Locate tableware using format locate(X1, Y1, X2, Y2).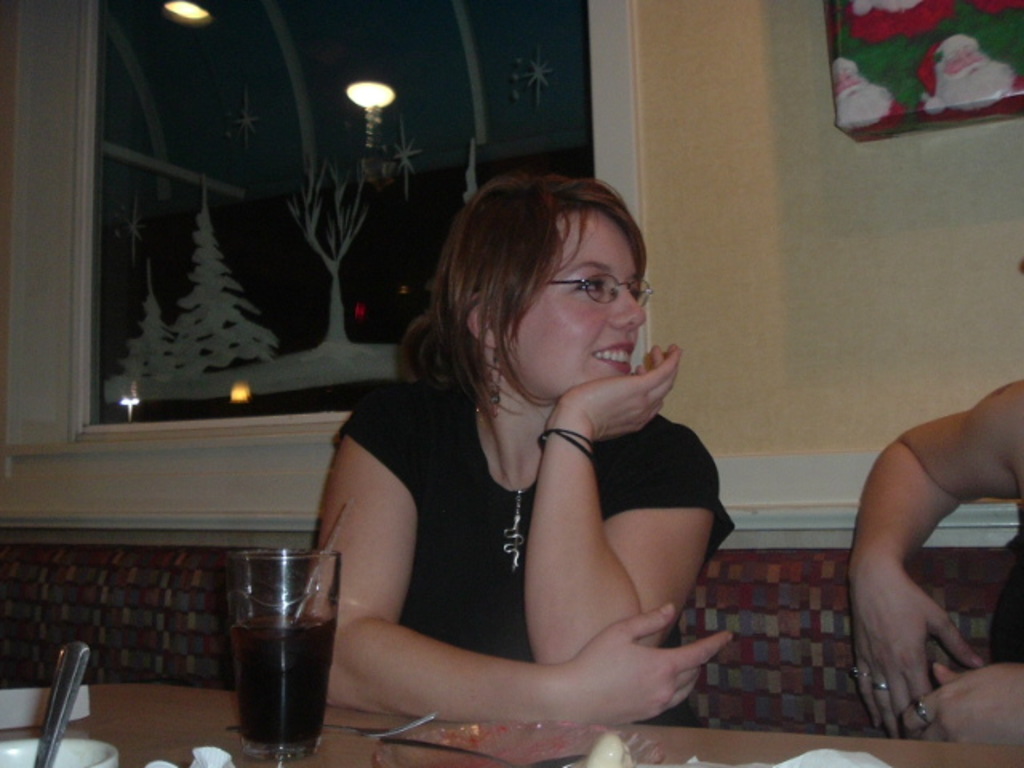
locate(371, 734, 589, 766).
